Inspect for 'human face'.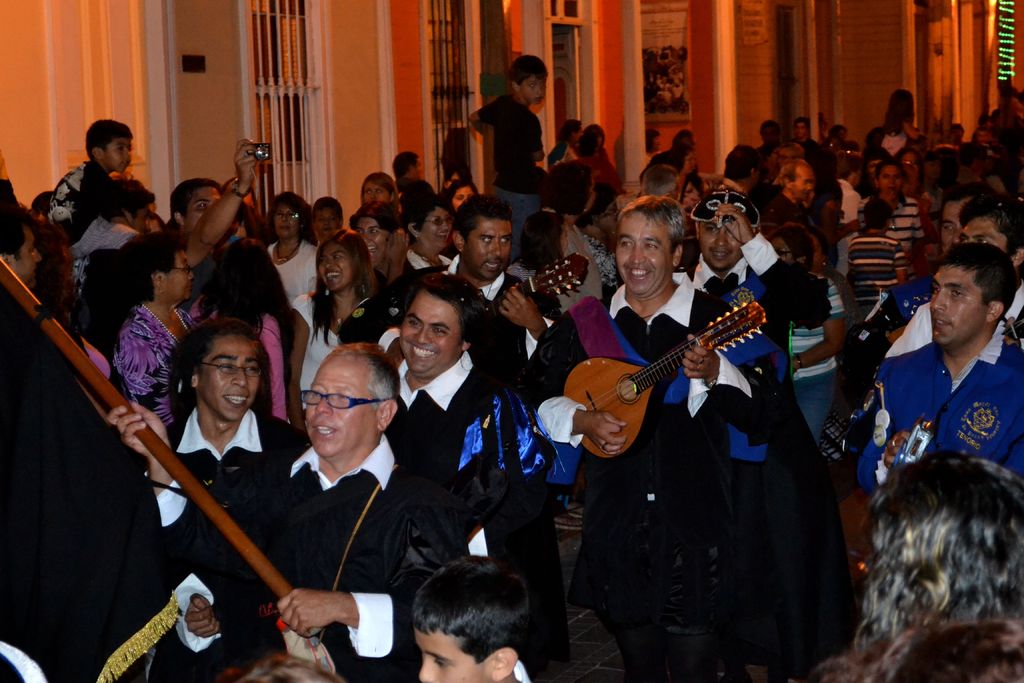
Inspection: <box>271,195,296,240</box>.
